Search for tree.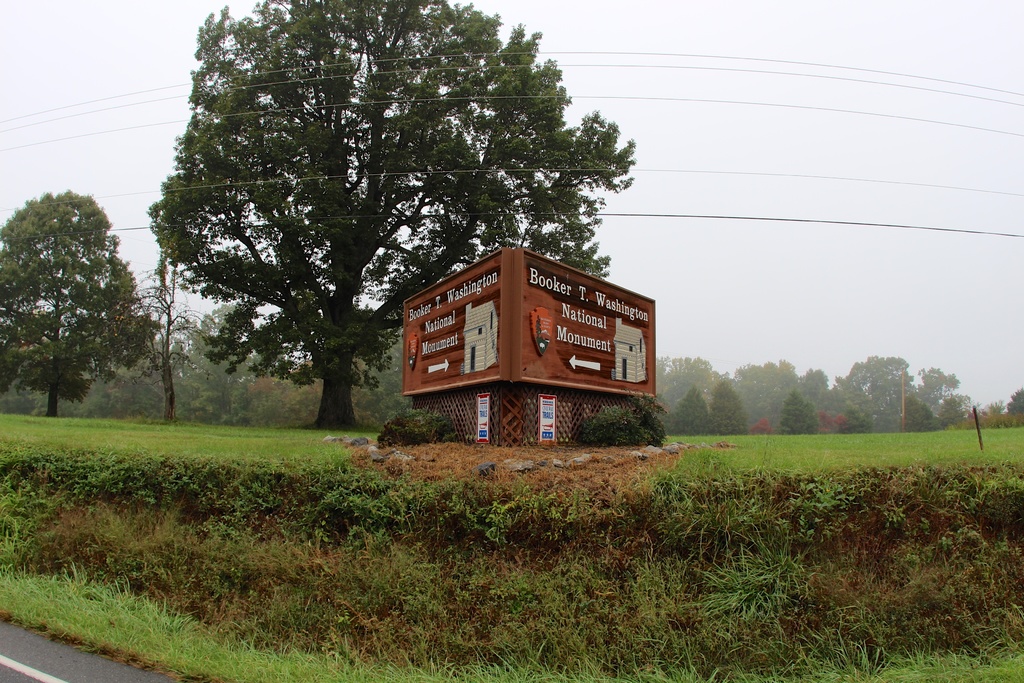
Found at {"x1": 762, "y1": 356, "x2": 971, "y2": 434}.
